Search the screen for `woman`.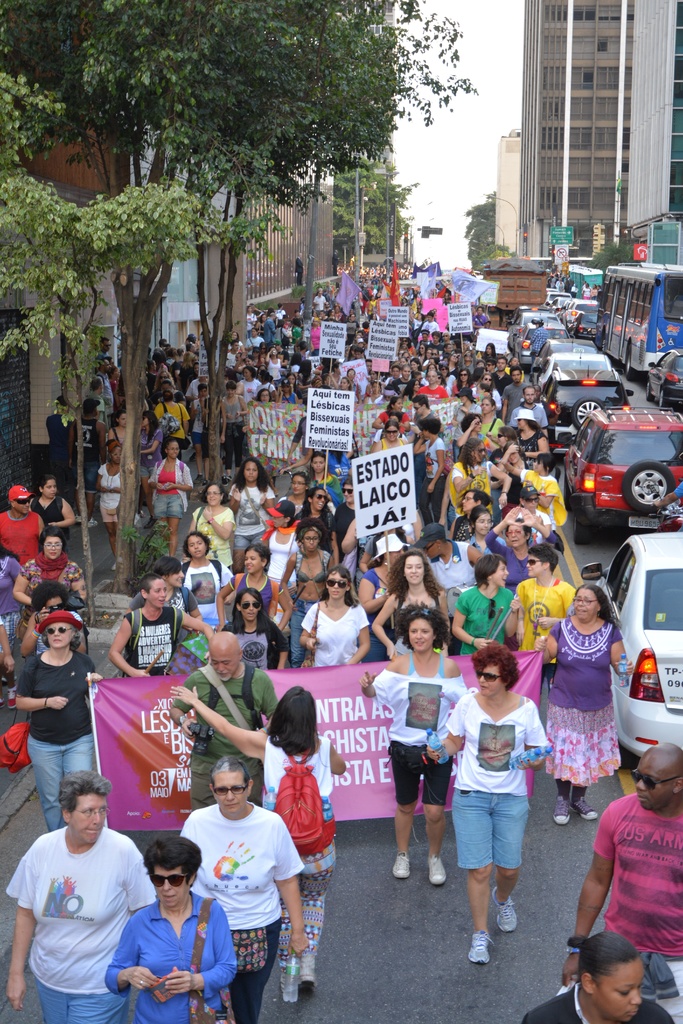
Found at {"x1": 553, "y1": 579, "x2": 647, "y2": 839}.
